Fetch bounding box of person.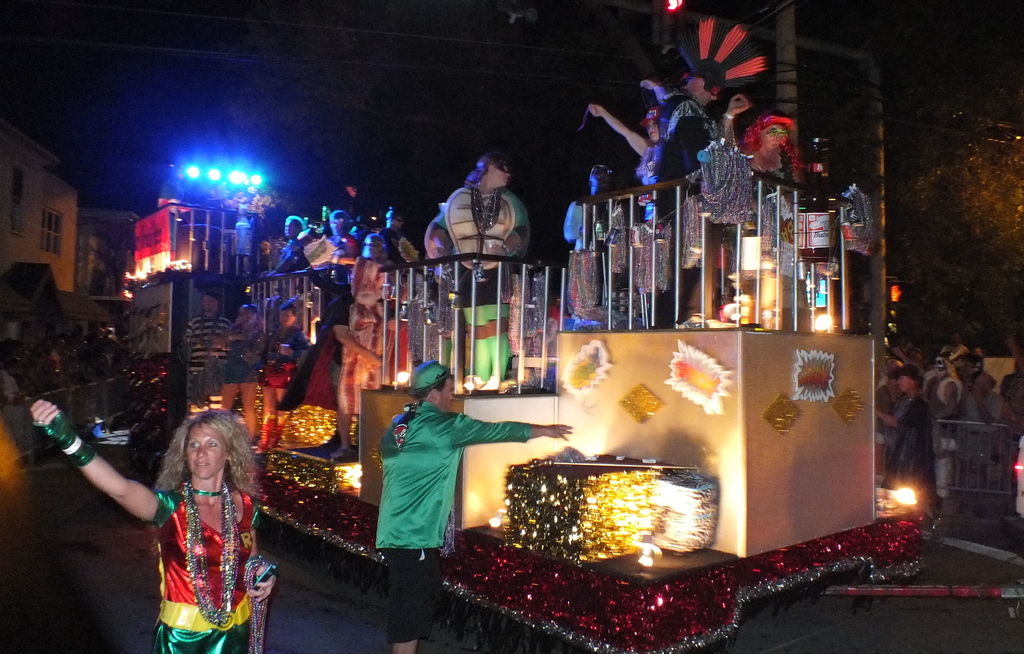
Bbox: left=200, top=165, right=227, bottom=204.
